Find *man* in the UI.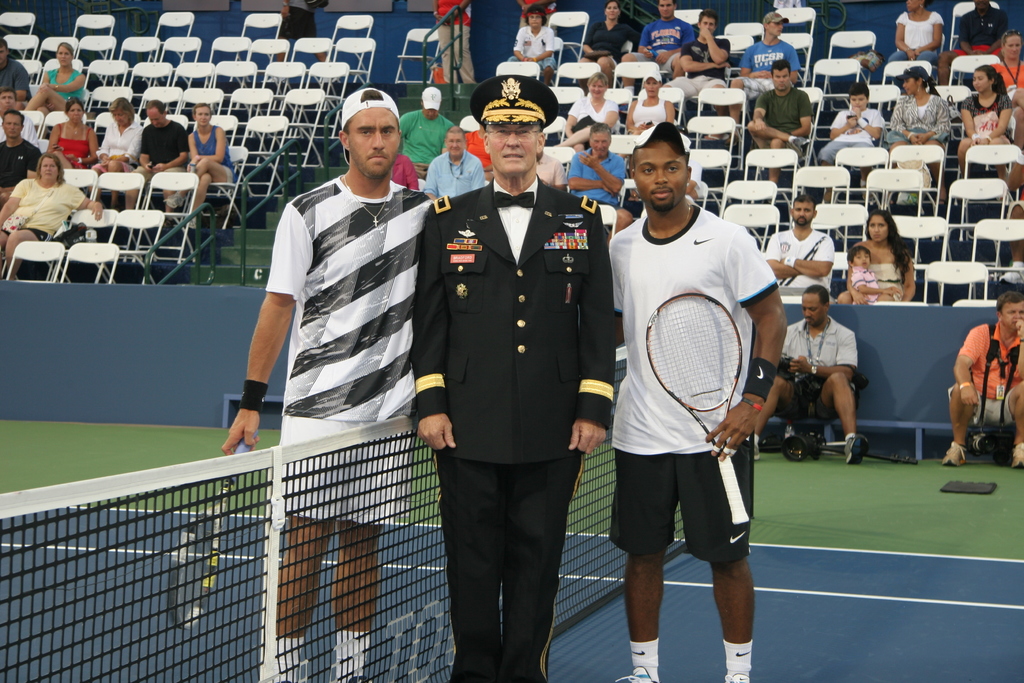
UI element at crop(127, 98, 186, 210).
